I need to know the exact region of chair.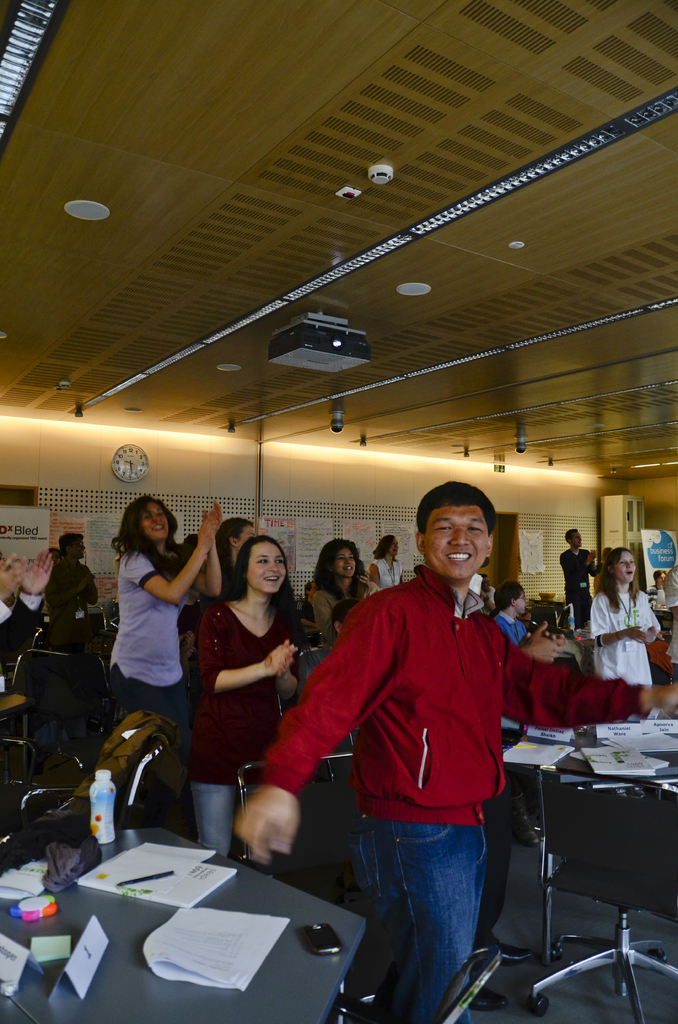
Region: crop(538, 784, 677, 1022).
